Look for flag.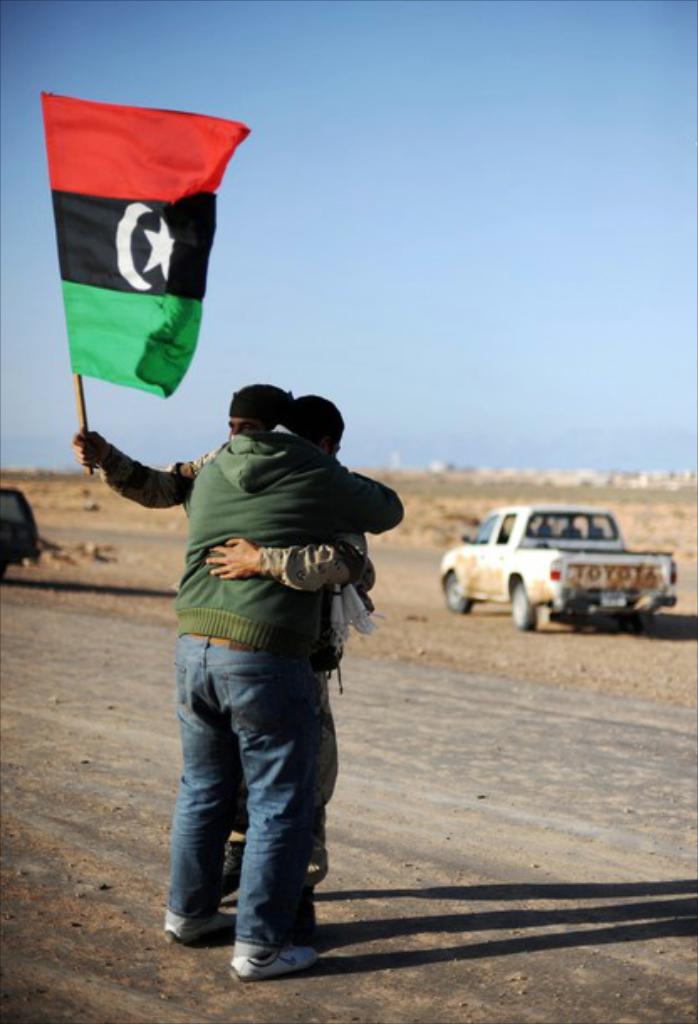
Found: (x1=45, y1=92, x2=252, y2=398).
